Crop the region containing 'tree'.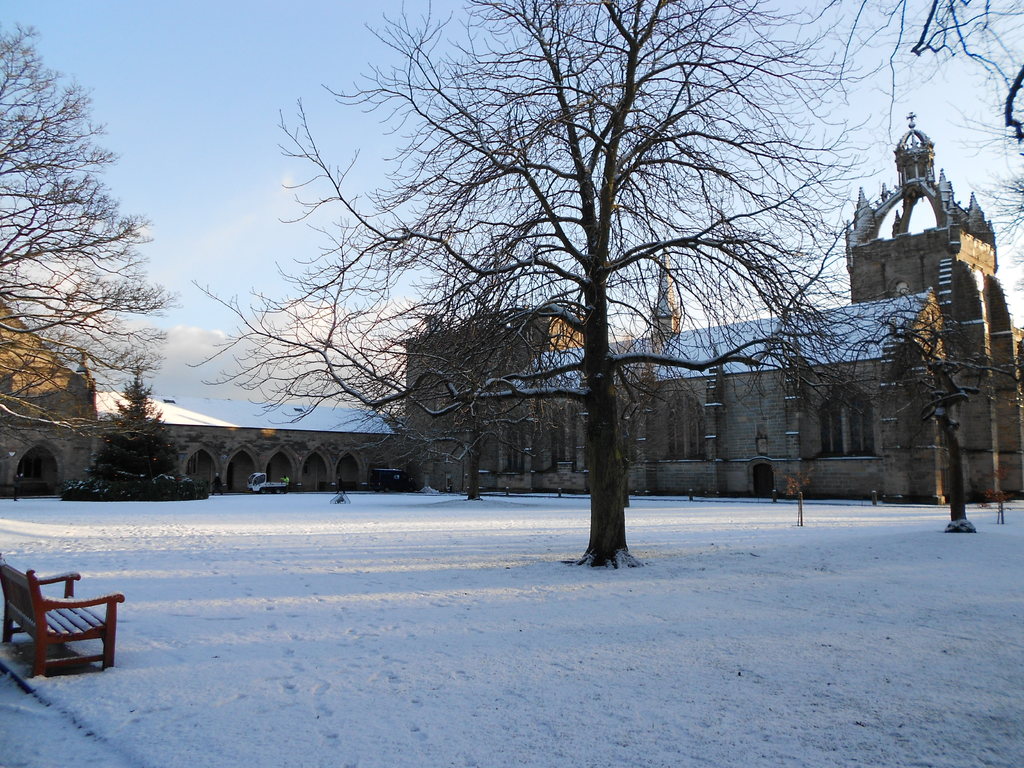
Crop region: [60,376,207,501].
